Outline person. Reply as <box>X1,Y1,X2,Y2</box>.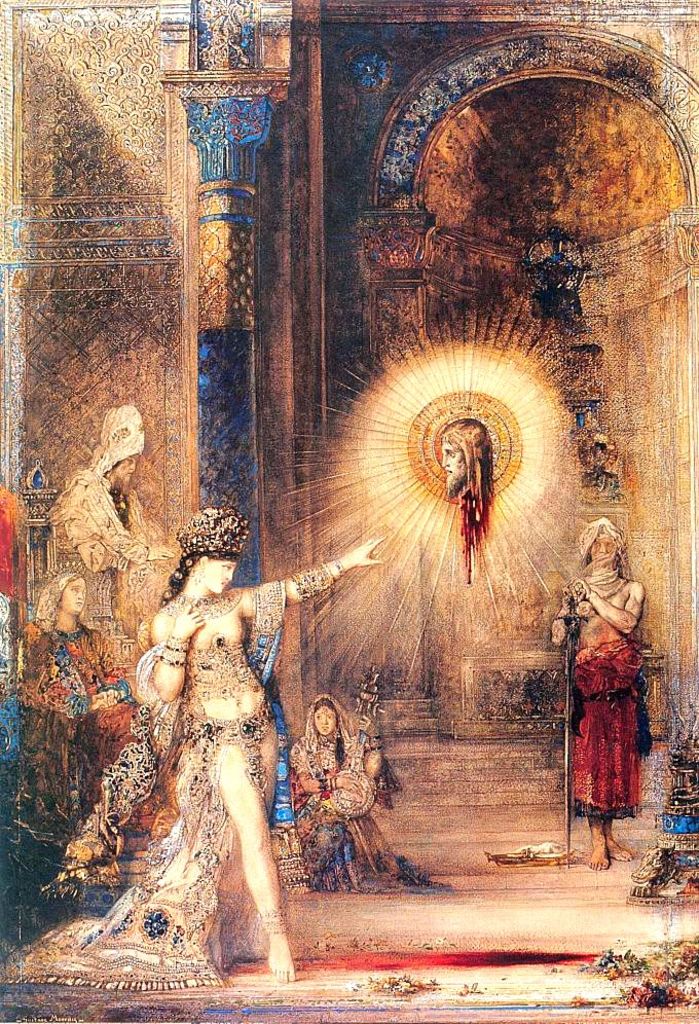
<box>50,398,146,629</box>.
